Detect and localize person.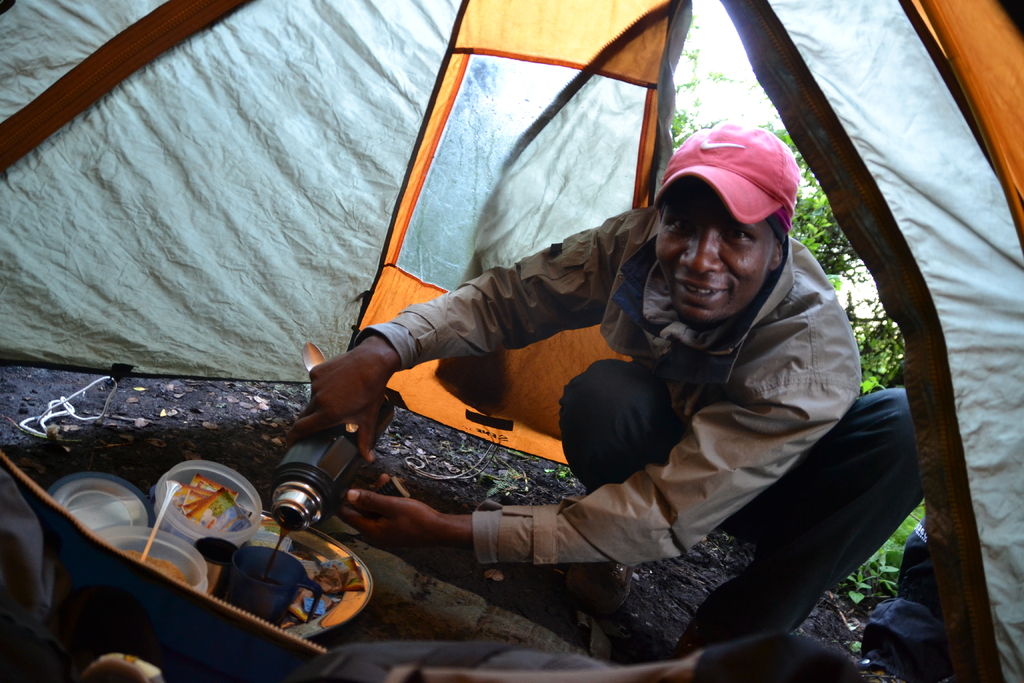
Localized at bbox(313, 56, 842, 647).
